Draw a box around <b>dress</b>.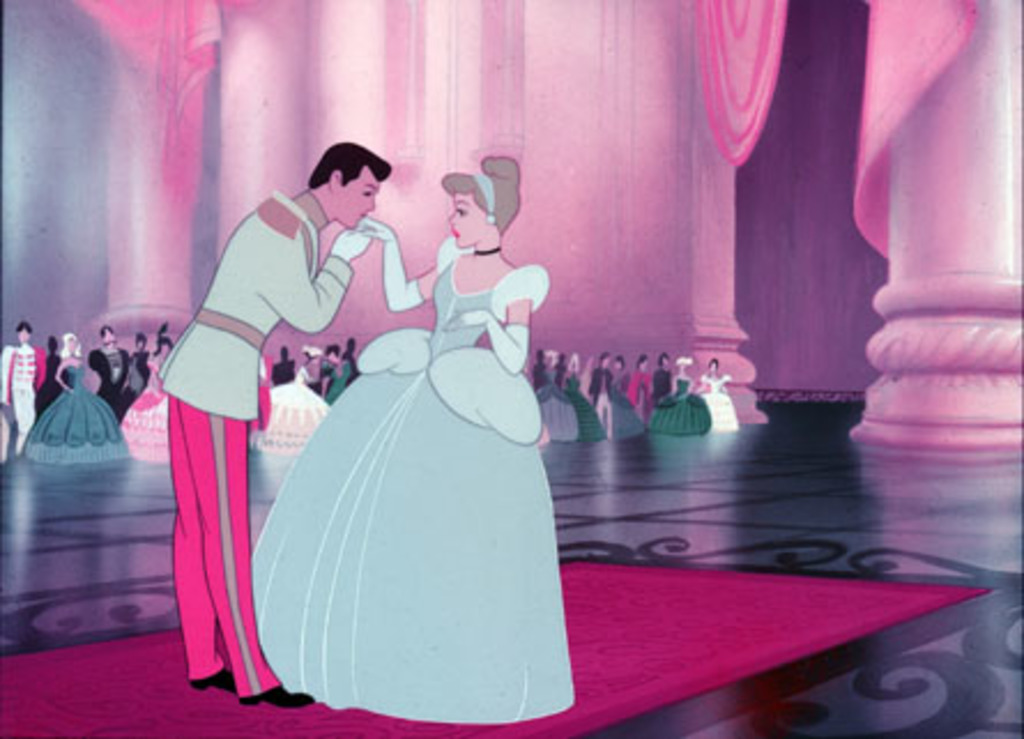
<box>702,375,736,428</box>.
